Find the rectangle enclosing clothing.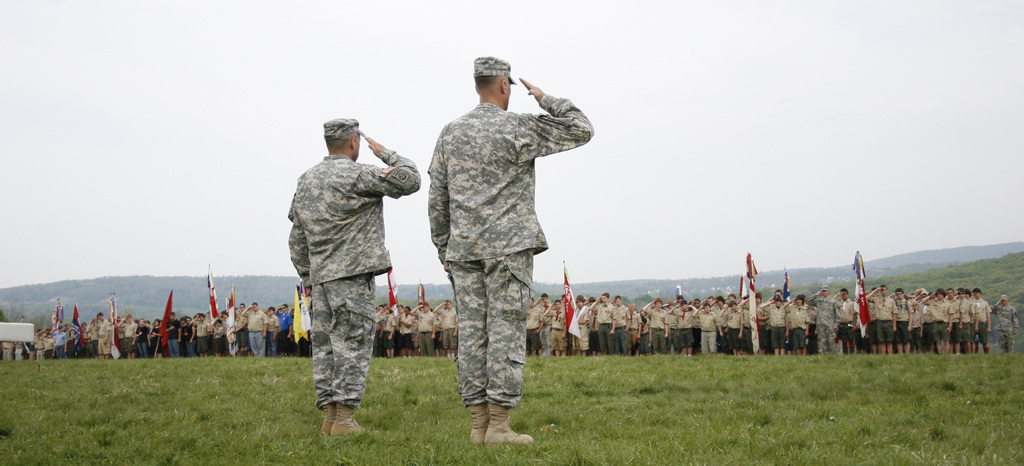
[877, 321, 894, 346].
